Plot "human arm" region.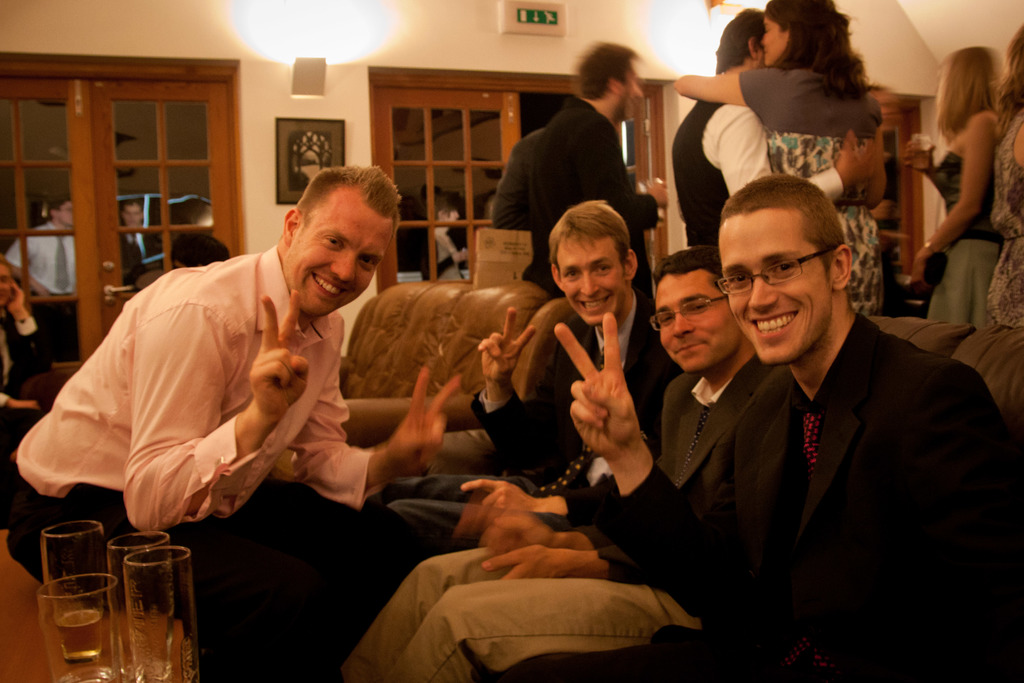
Plotted at [x1=908, y1=110, x2=993, y2=293].
